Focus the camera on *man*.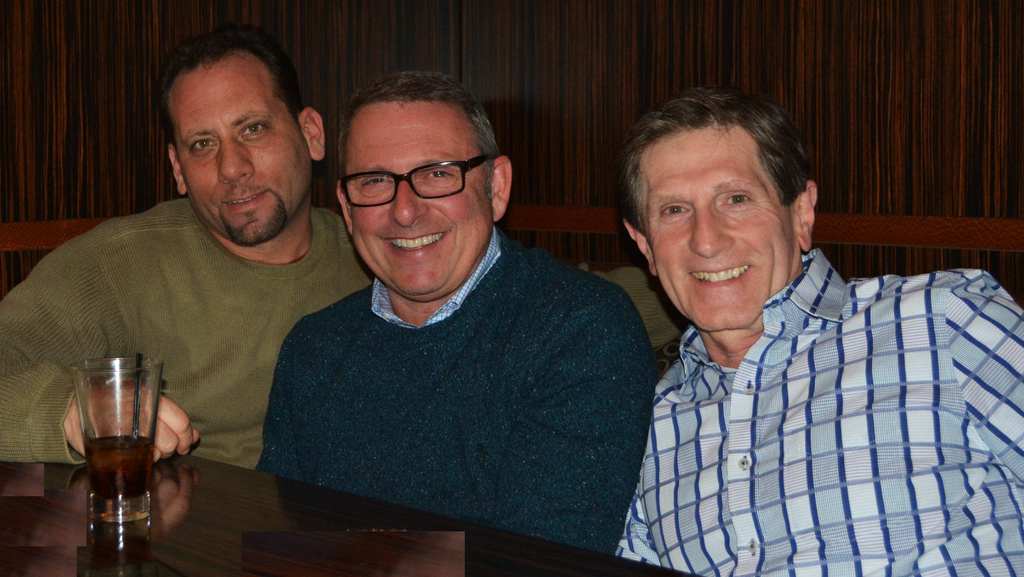
Focus region: bbox=(259, 72, 657, 557).
